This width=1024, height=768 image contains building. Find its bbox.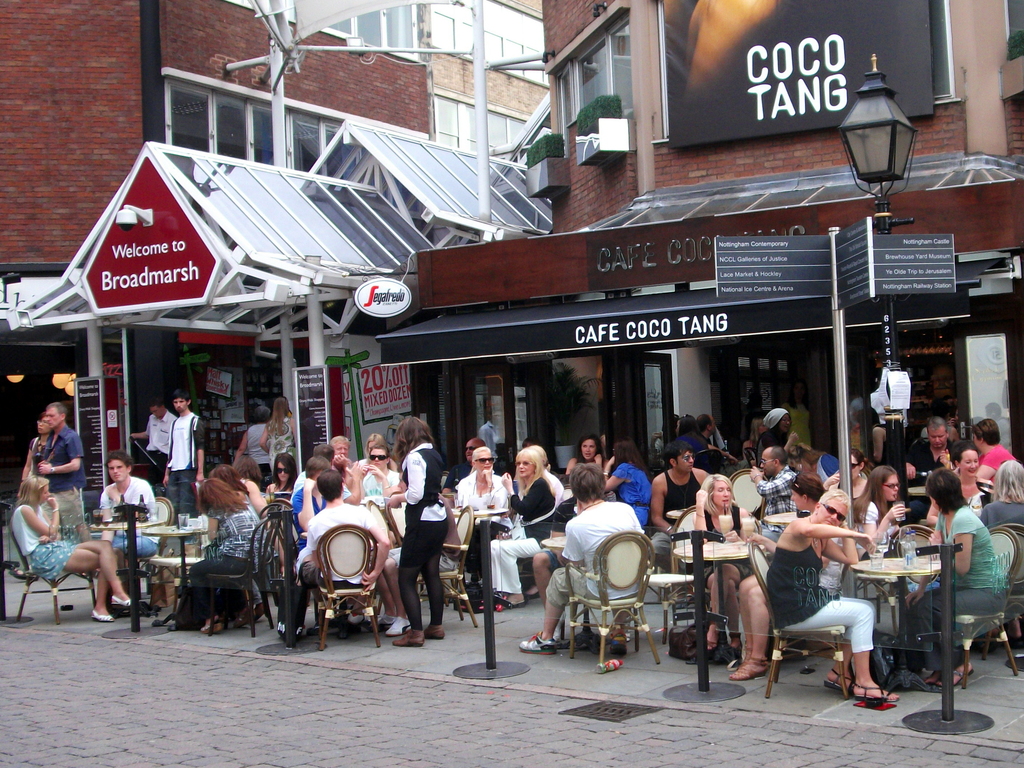
<region>321, 0, 557, 147</region>.
